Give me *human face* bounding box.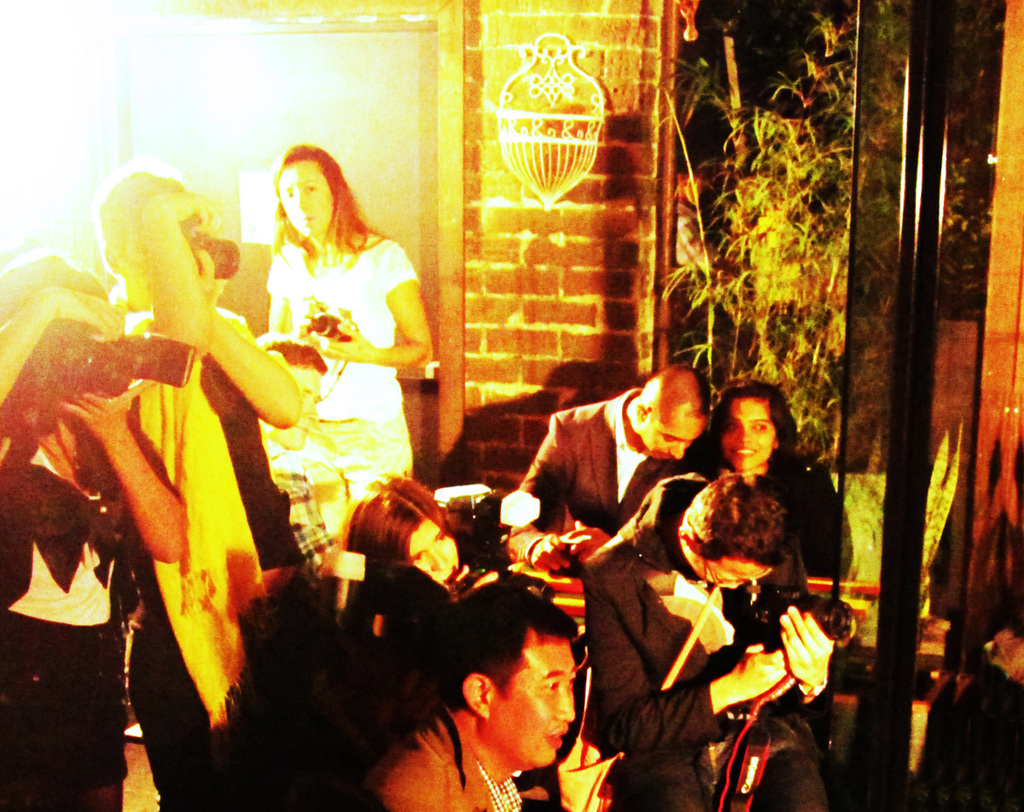
[696, 560, 765, 593].
